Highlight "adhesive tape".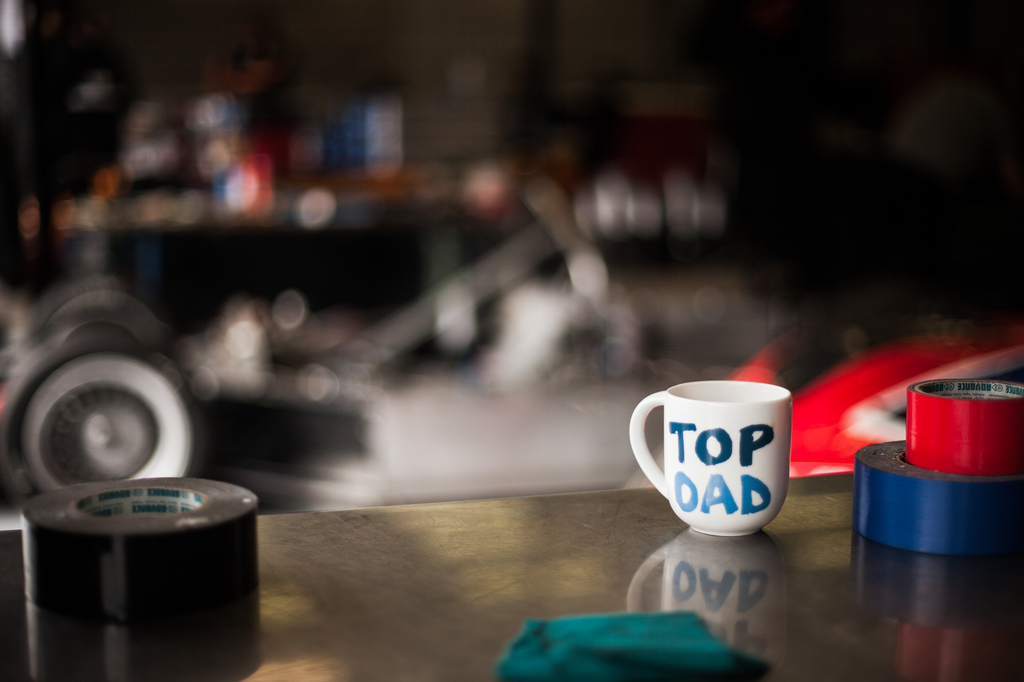
Highlighted region: 20, 472, 262, 616.
